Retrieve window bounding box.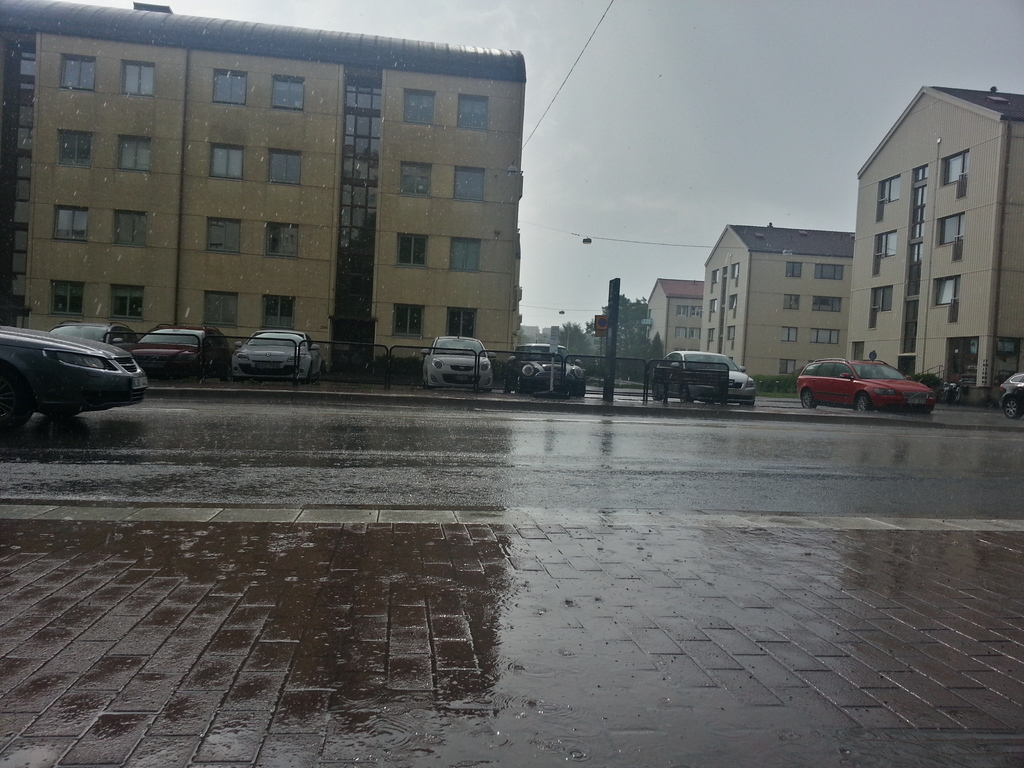
Bounding box: left=205, top=219, right=244, bottom=255.
